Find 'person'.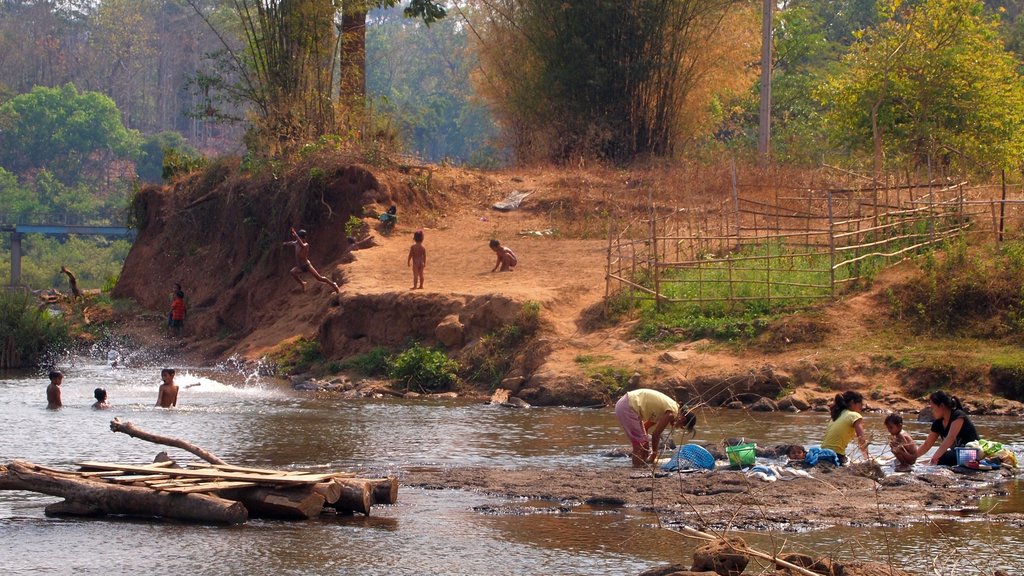
<bbox>611, 387, 698, 468</bbox>.
